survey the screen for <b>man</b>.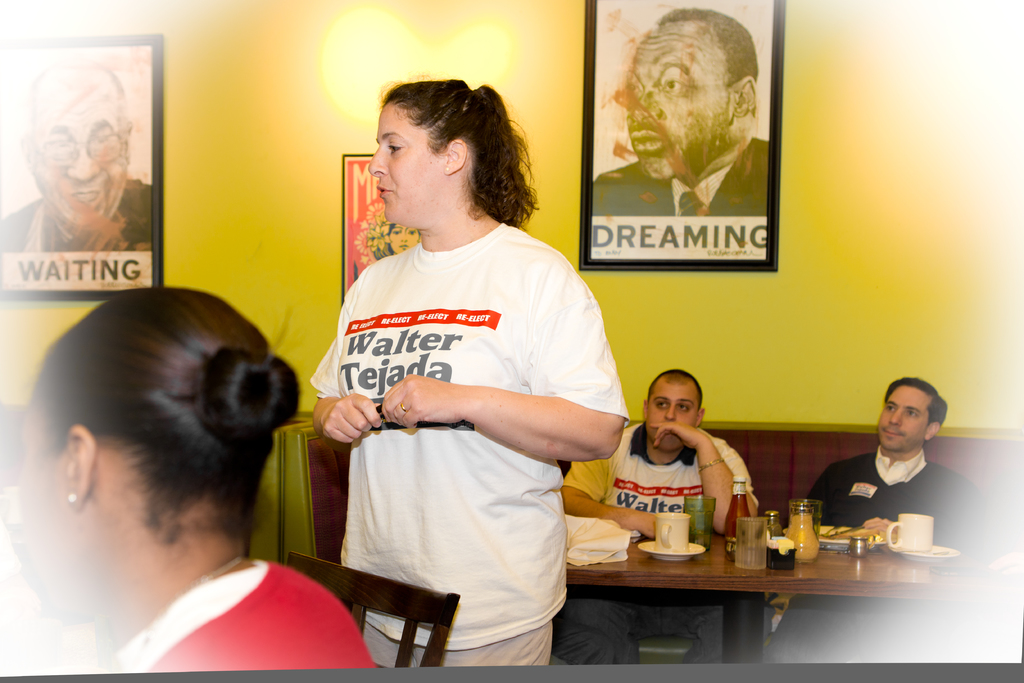
Survey found: (x1=556, y1=370, x2=797, y2=670).
